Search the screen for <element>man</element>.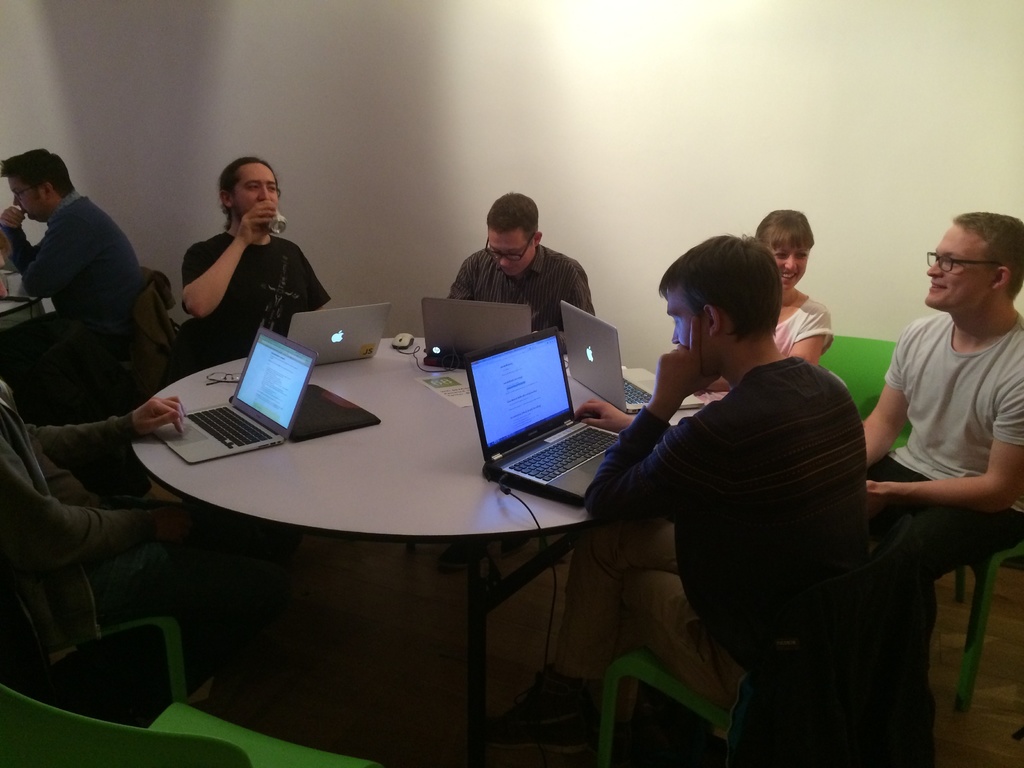
Found at detection(0, 147, 148, 429).
